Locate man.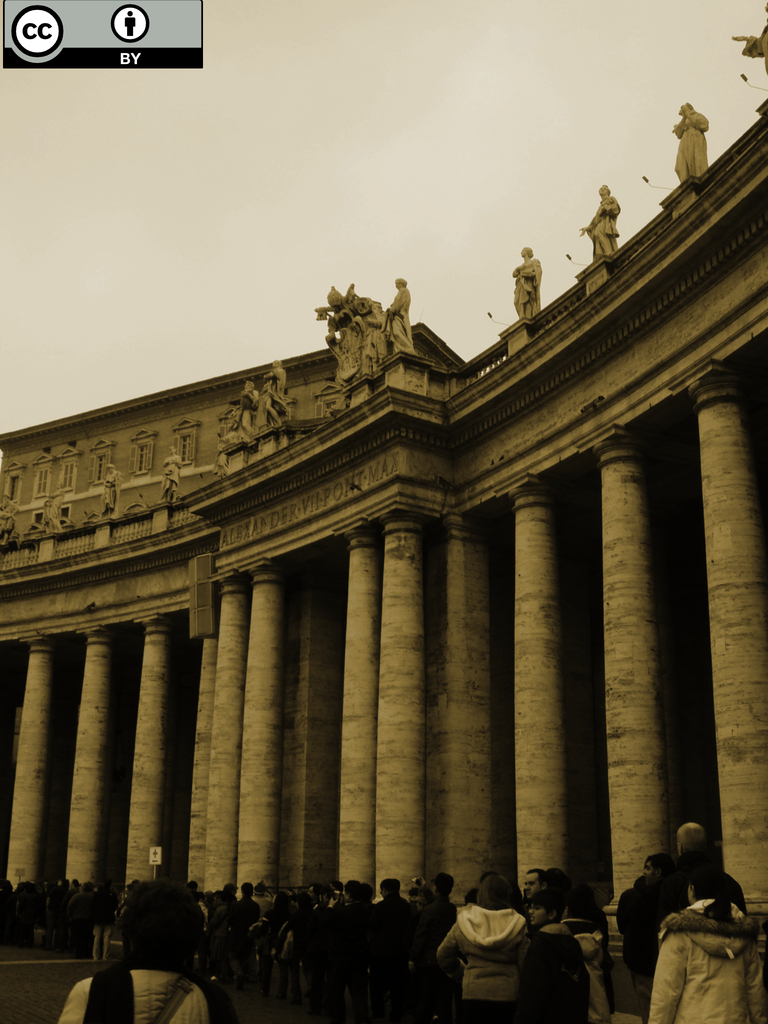
Bounding box: select_region(732, 0, 767, 84).
